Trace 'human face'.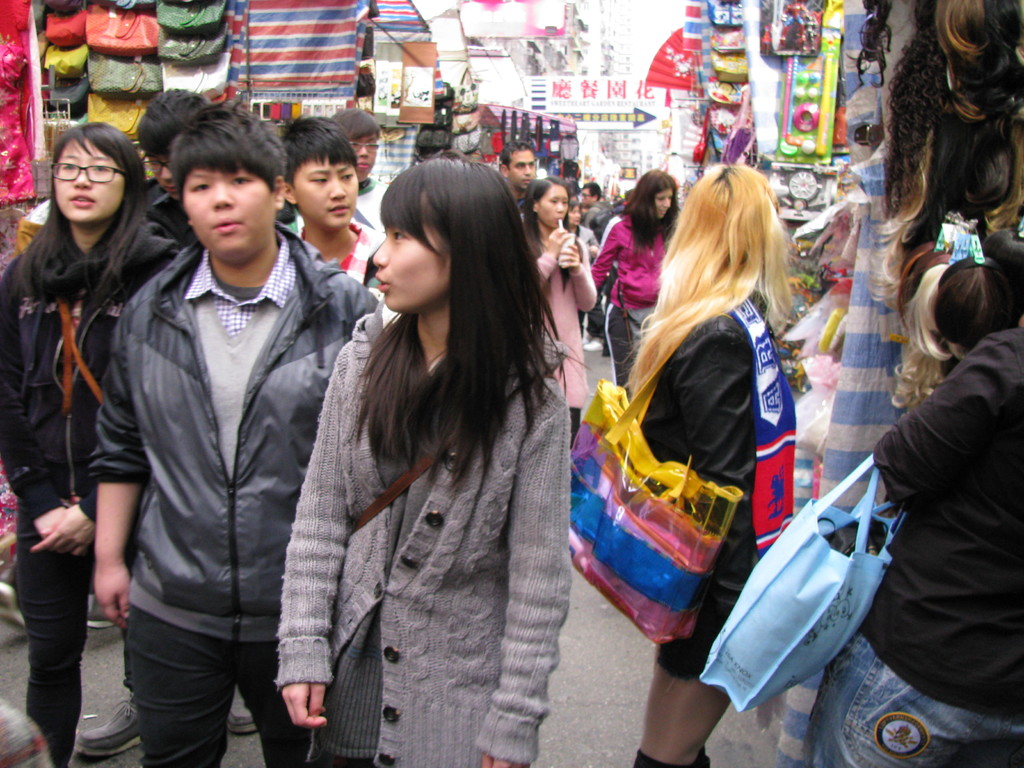
Traced to 538/183/568/228.
